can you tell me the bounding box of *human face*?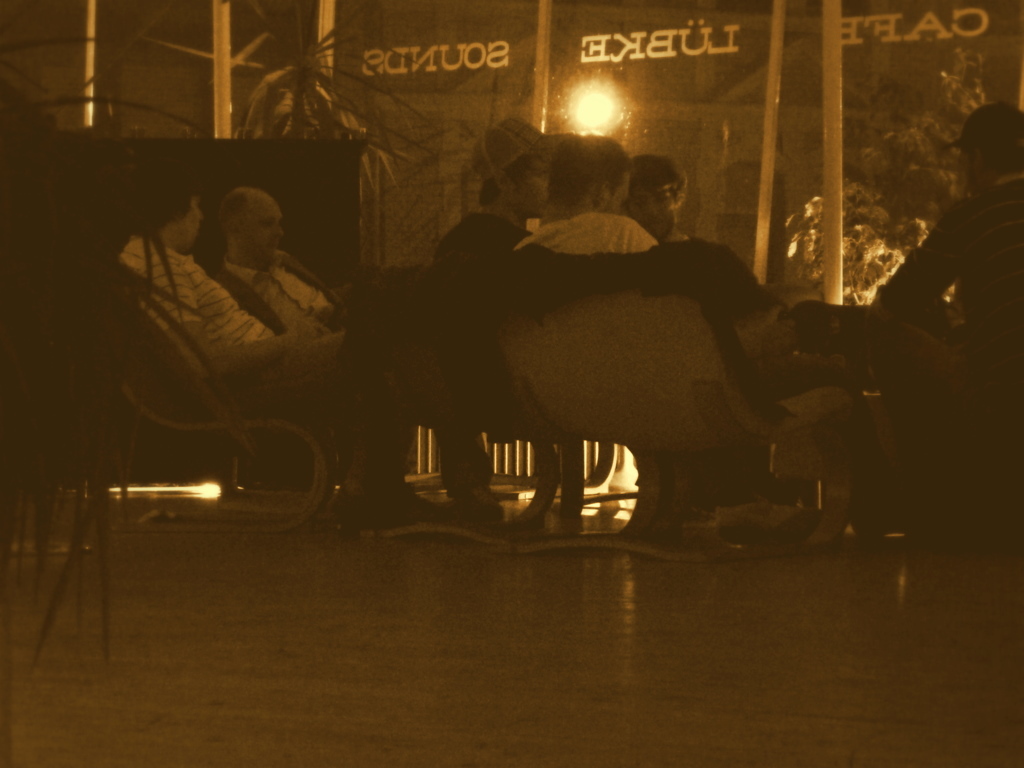
detection(516, 155, 551, 216).
